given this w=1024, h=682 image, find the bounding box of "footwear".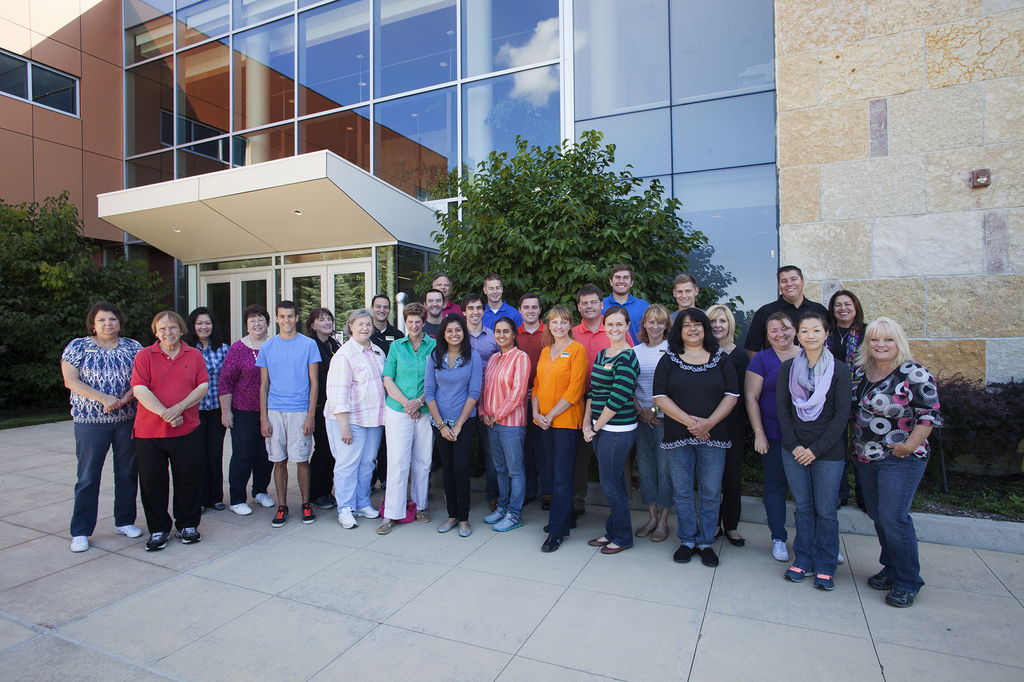
rect(377, 517, 394, 536).
